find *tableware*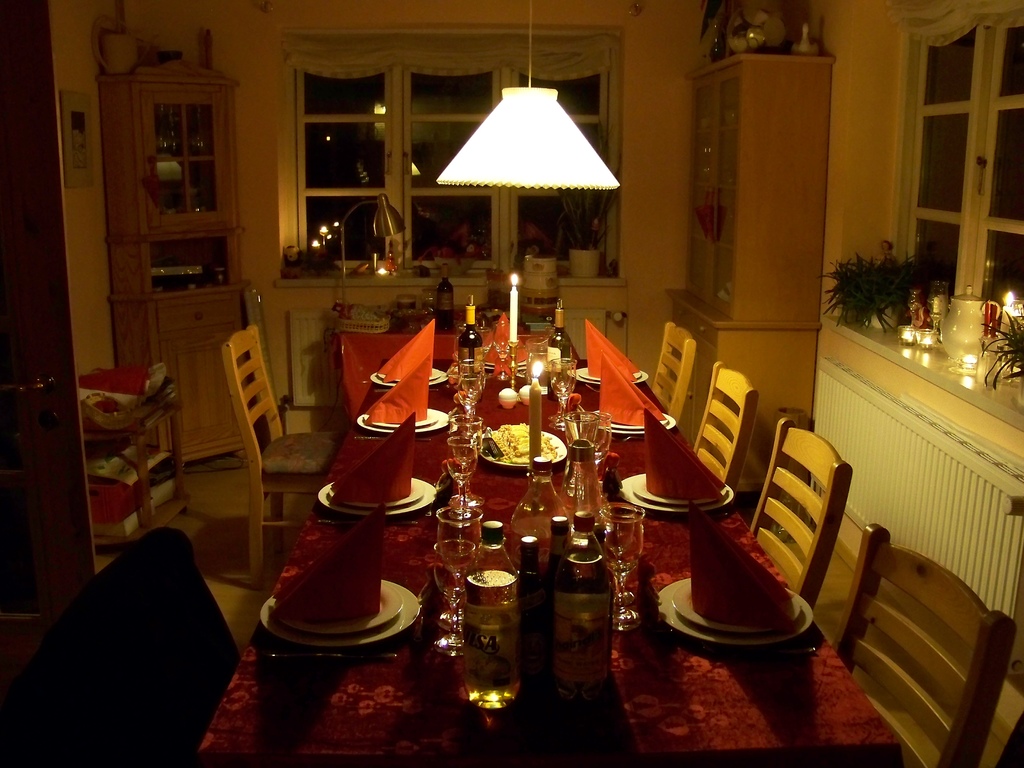
<region>555, 362, 571, 431</region>
